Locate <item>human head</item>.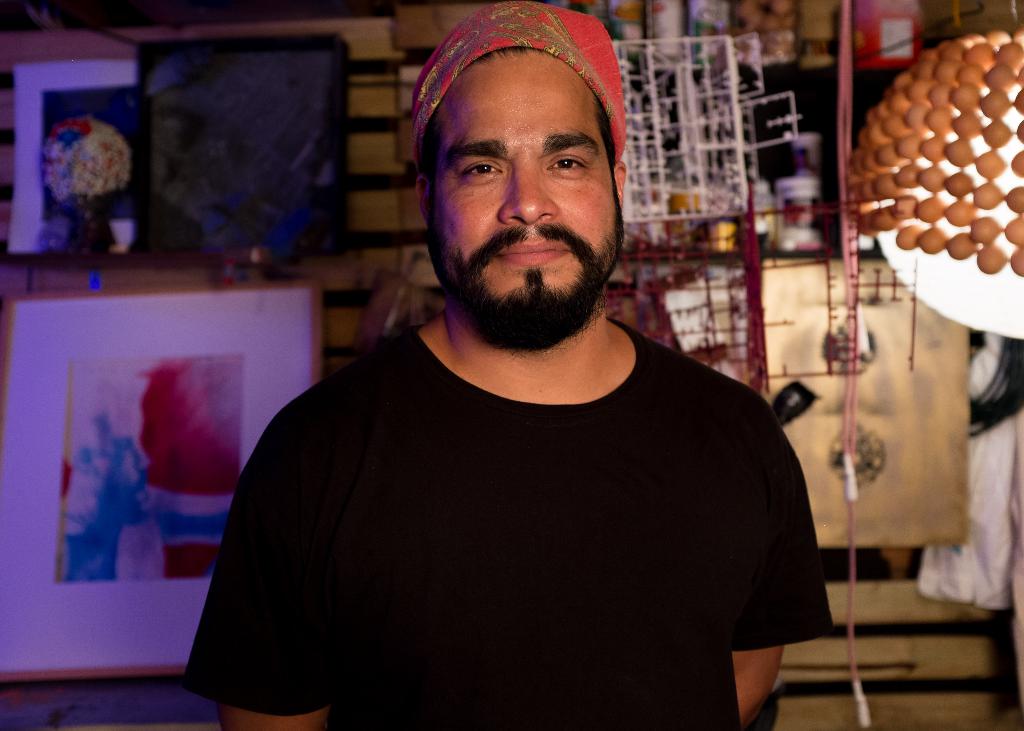
Bounding box: x1=407, y1=5, x2=662, y2=353.
